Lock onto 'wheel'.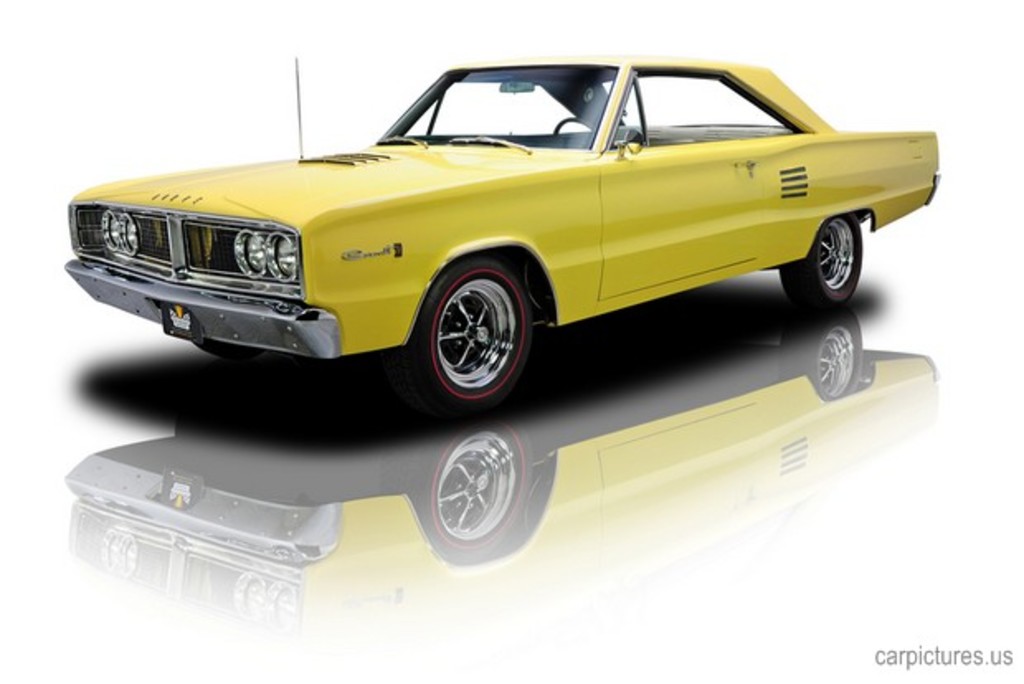
Locked: 780:216:860:307.
